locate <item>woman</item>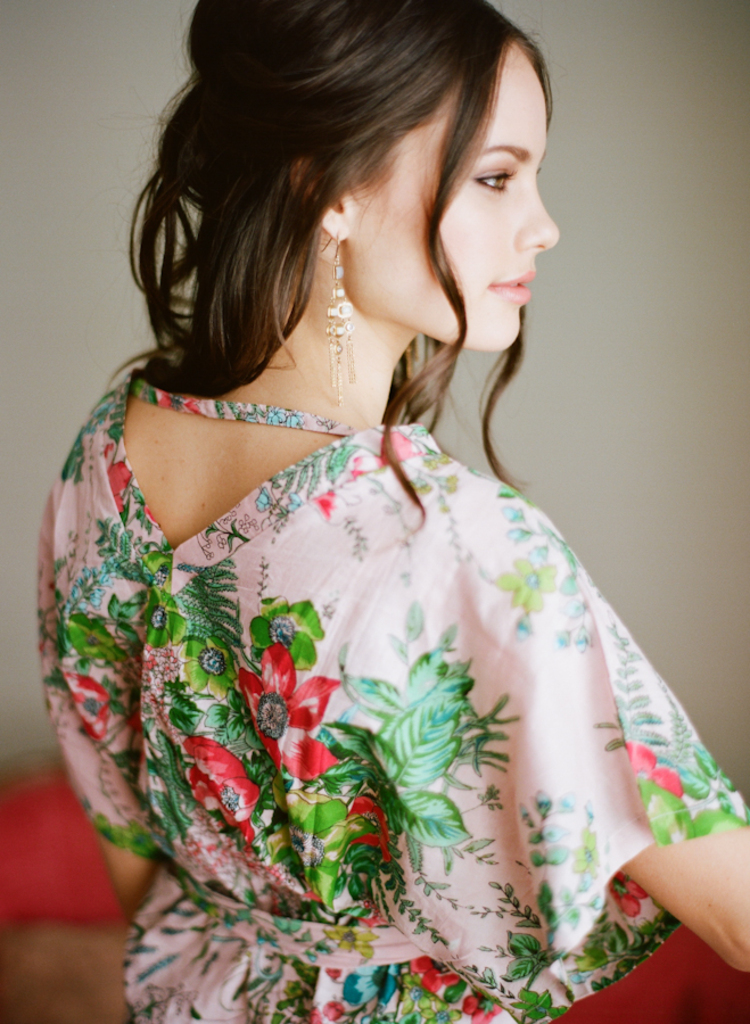
33,0,749,1023
